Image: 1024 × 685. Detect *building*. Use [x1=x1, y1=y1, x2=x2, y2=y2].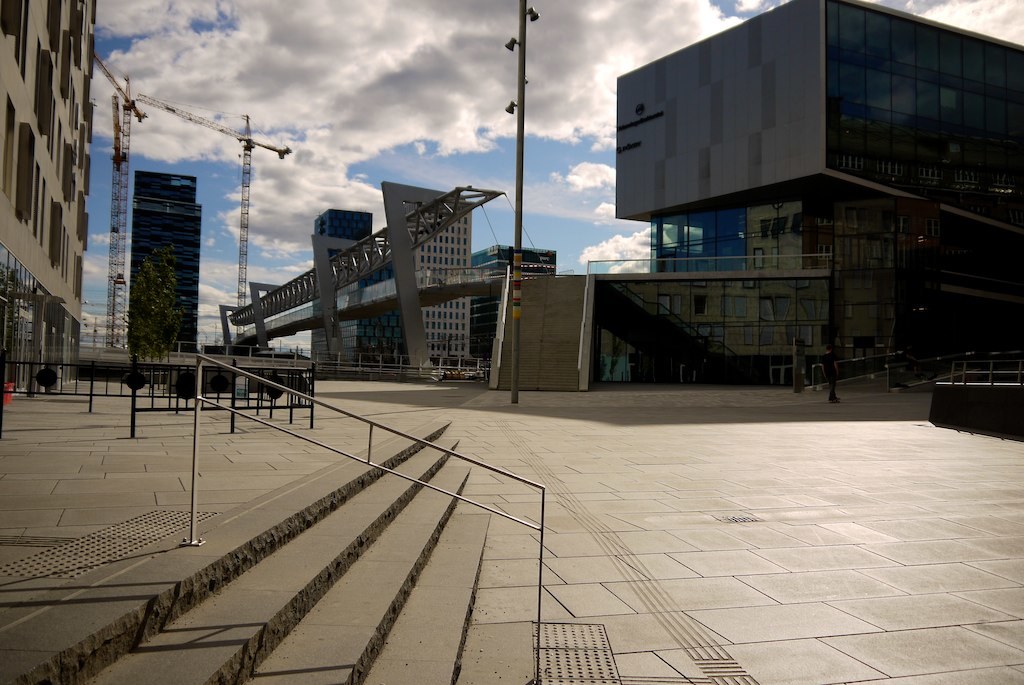
[x1=0, y1=0, x2=101, y2=377].
